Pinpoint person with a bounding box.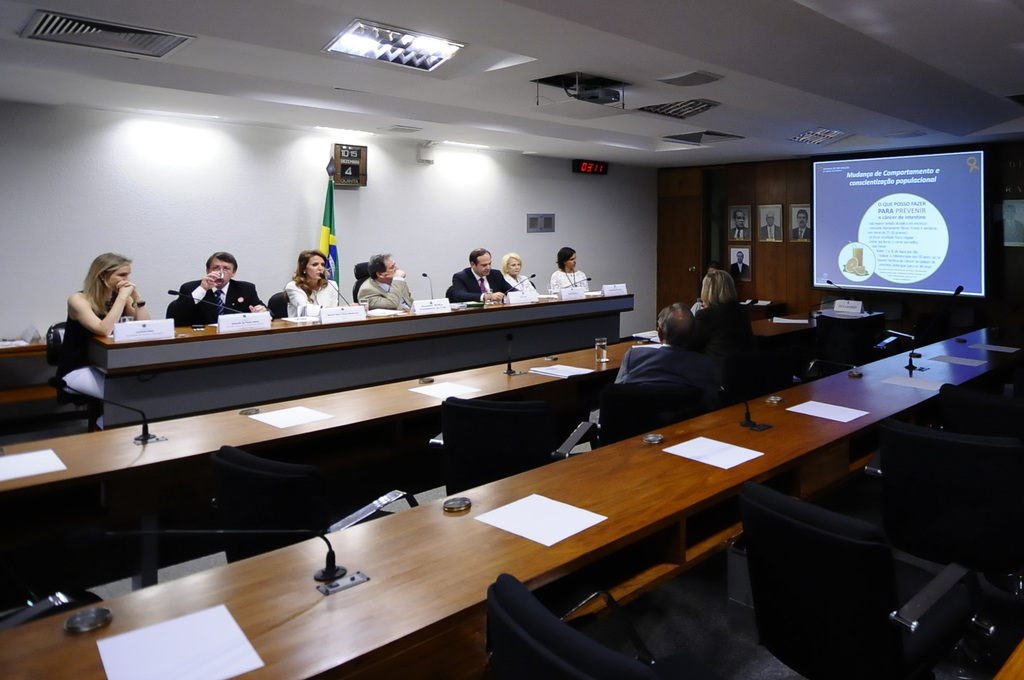
452/249/518/297.
